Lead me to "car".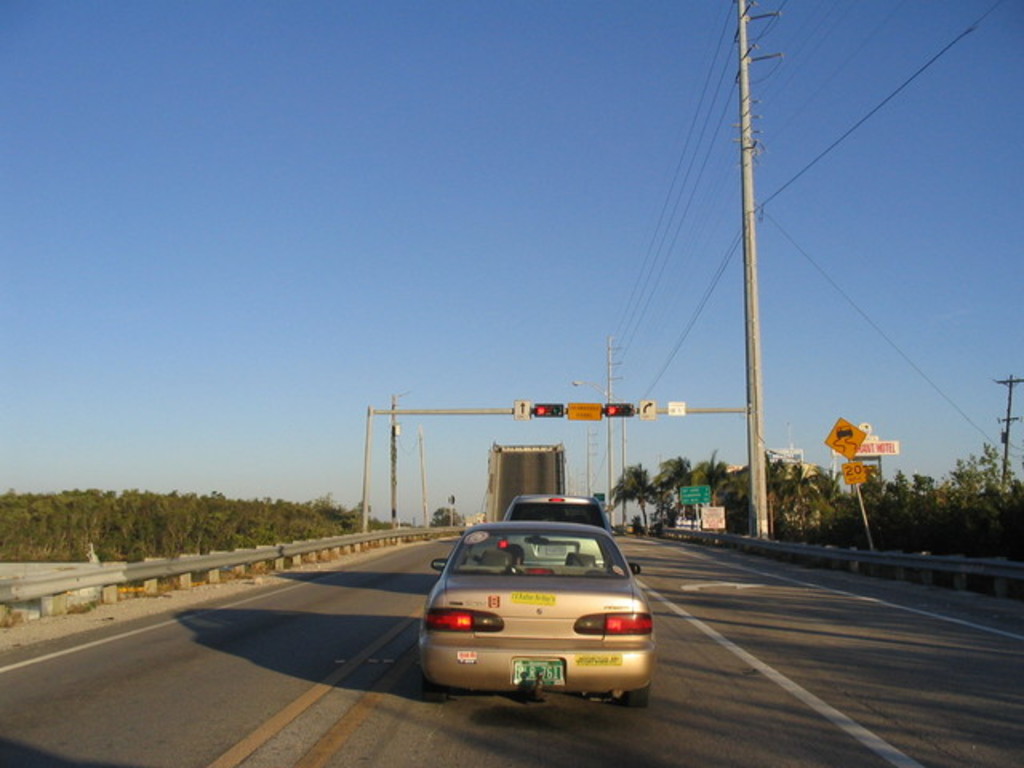
Lead to region(509, 488, 613, 570).
